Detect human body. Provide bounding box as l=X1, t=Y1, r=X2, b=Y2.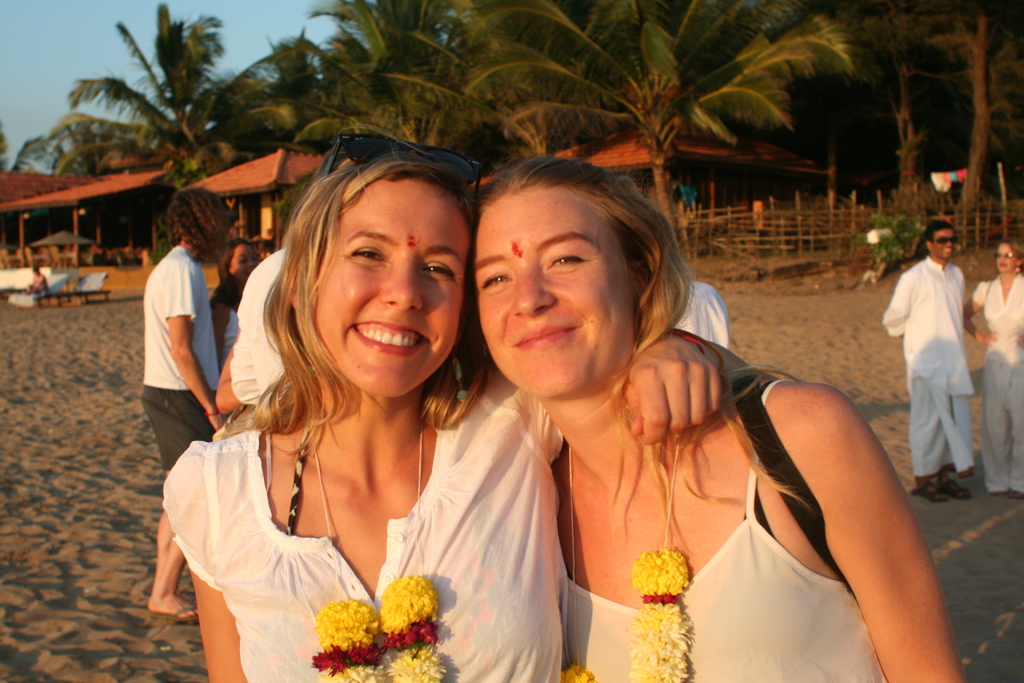
l=662, t=278, r=730, b=349.
